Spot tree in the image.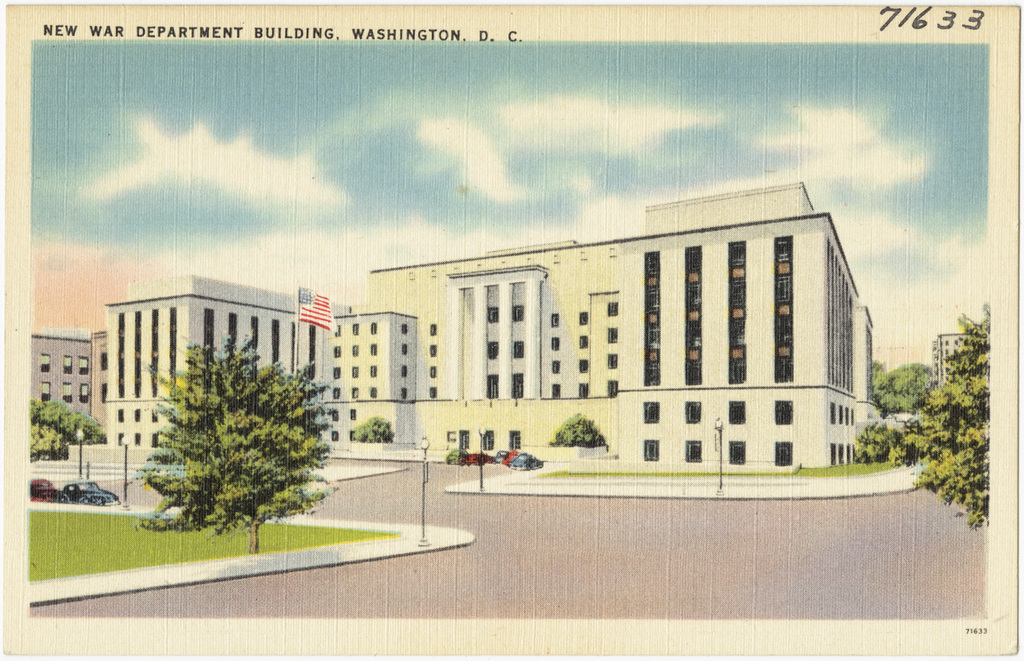
tree found at 907/298/989/531.
